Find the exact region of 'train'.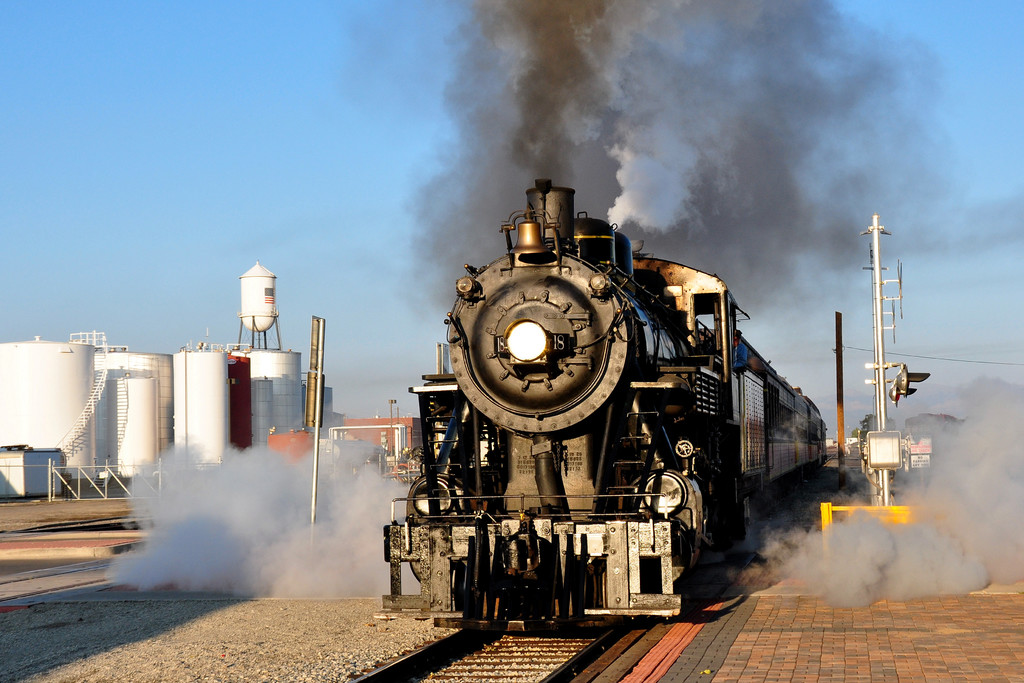
Exact region: (x1=375, y1=172, x2=833, y2=620).
